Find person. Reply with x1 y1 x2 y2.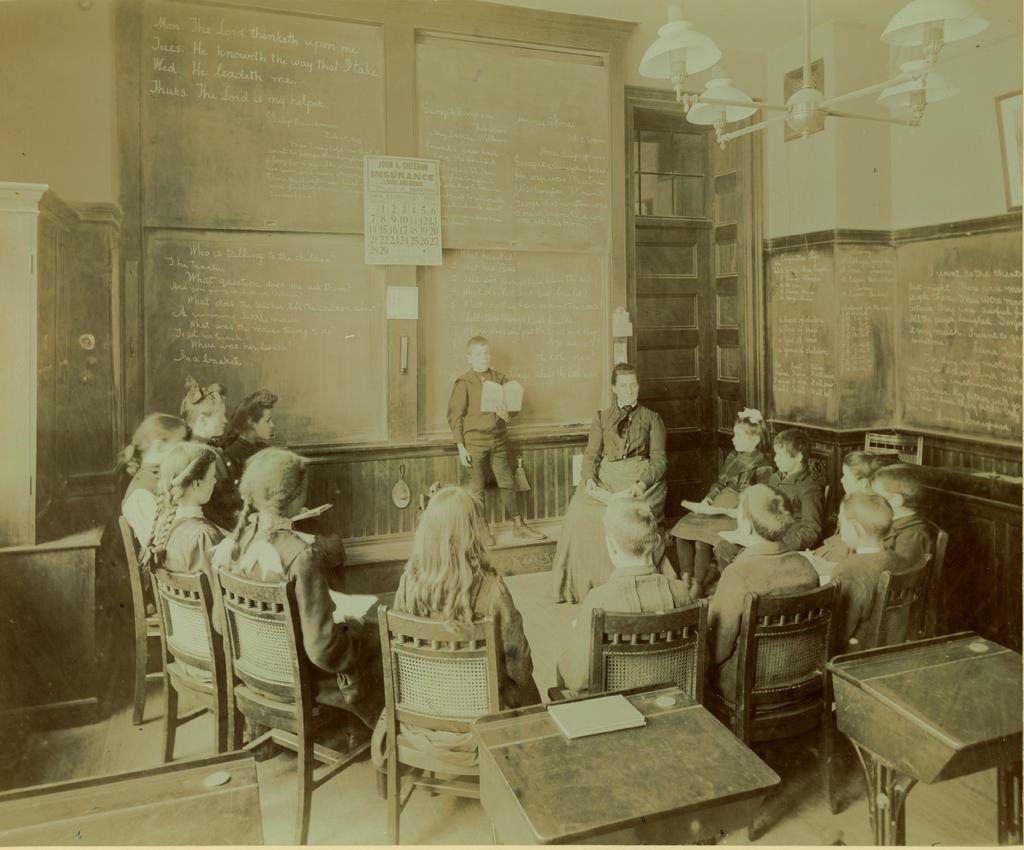
552 360 673 611.
